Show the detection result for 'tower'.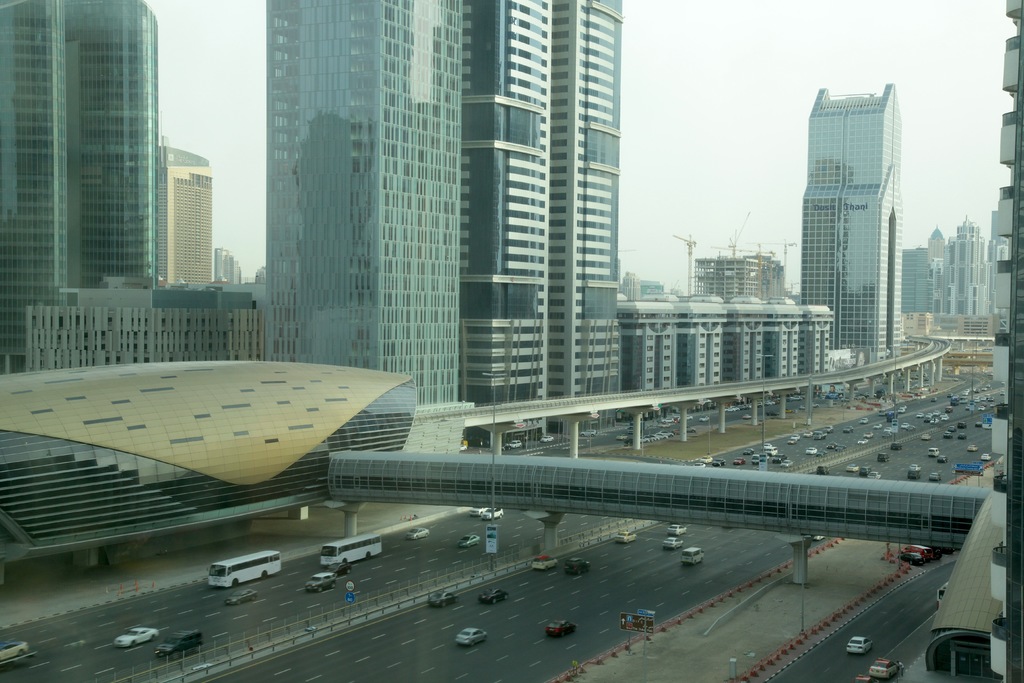
67/0/169/323.
